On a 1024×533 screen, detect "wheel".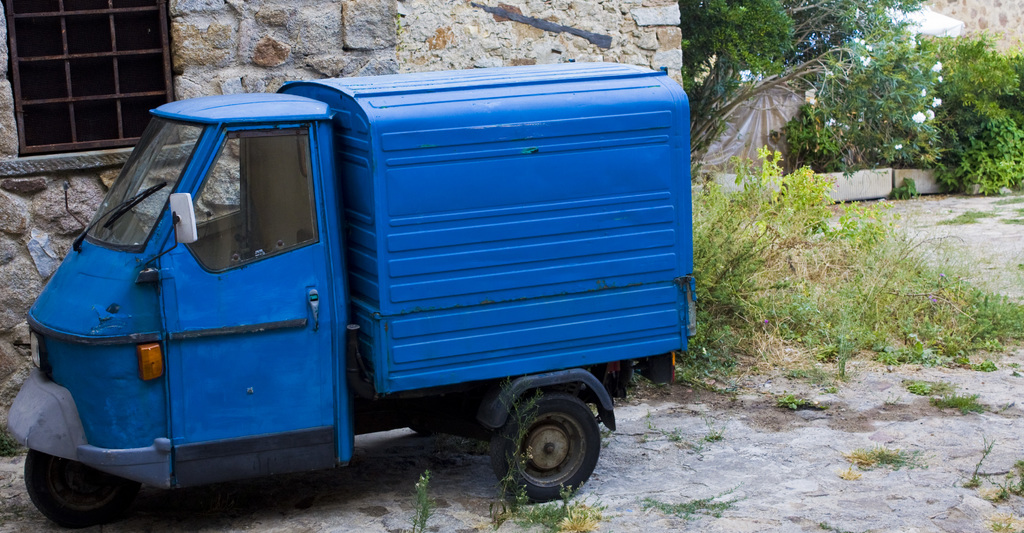
detection(486, 384, 608, 494).
